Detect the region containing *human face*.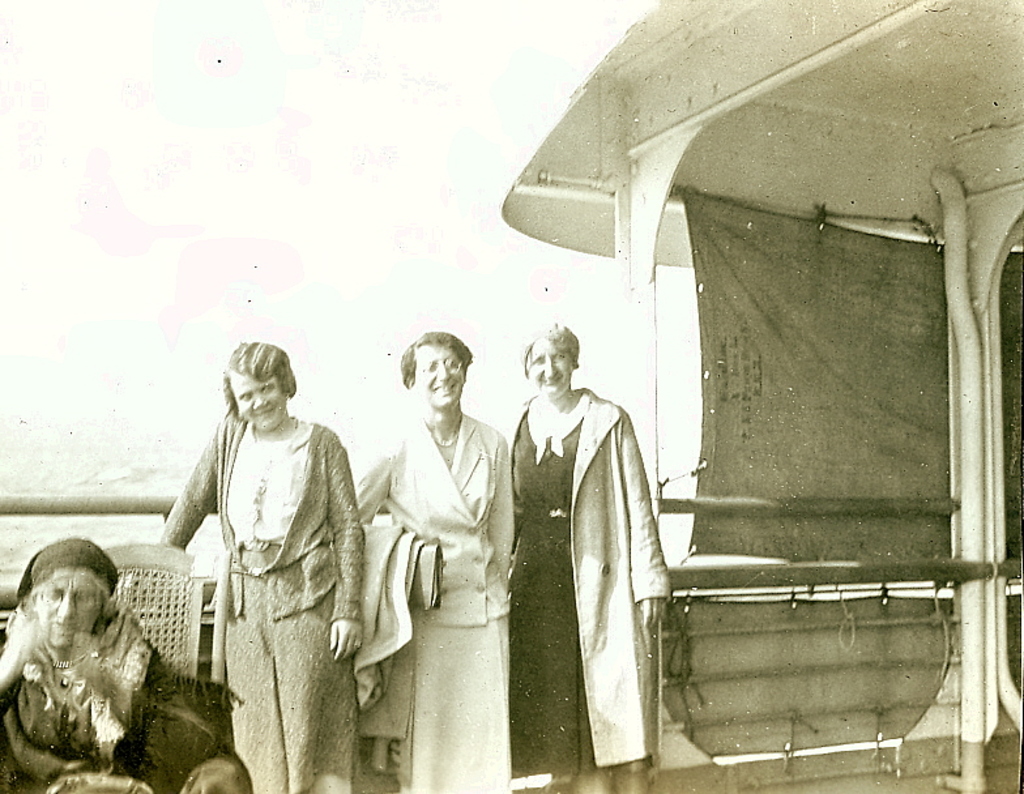
box=[37, 577, 104, 650].
